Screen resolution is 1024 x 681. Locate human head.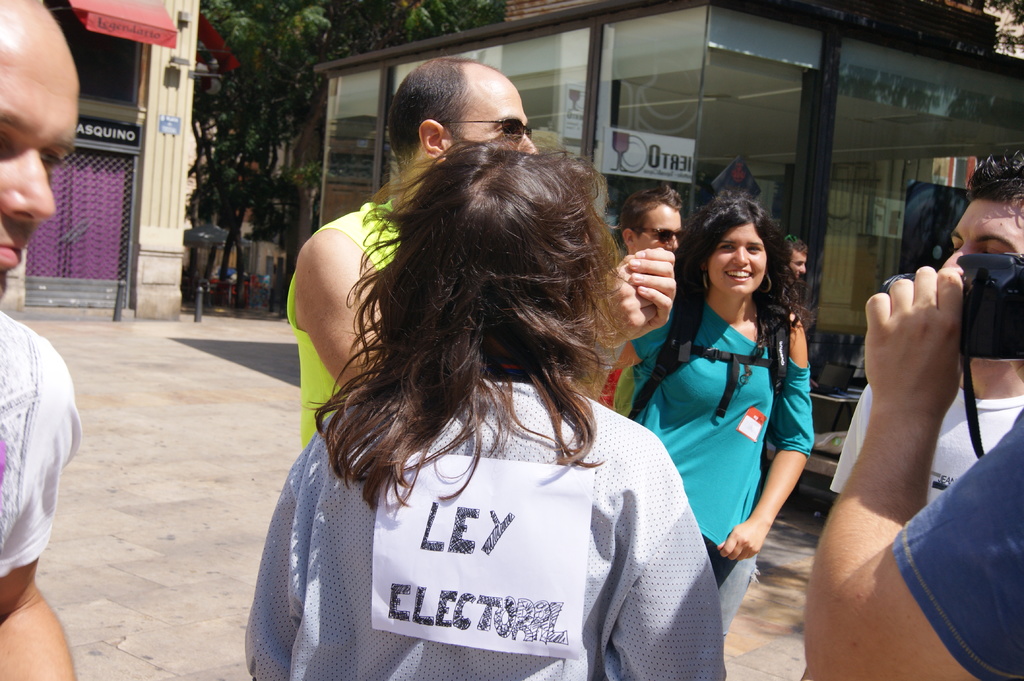
rect(782, 232, 806, 277).
